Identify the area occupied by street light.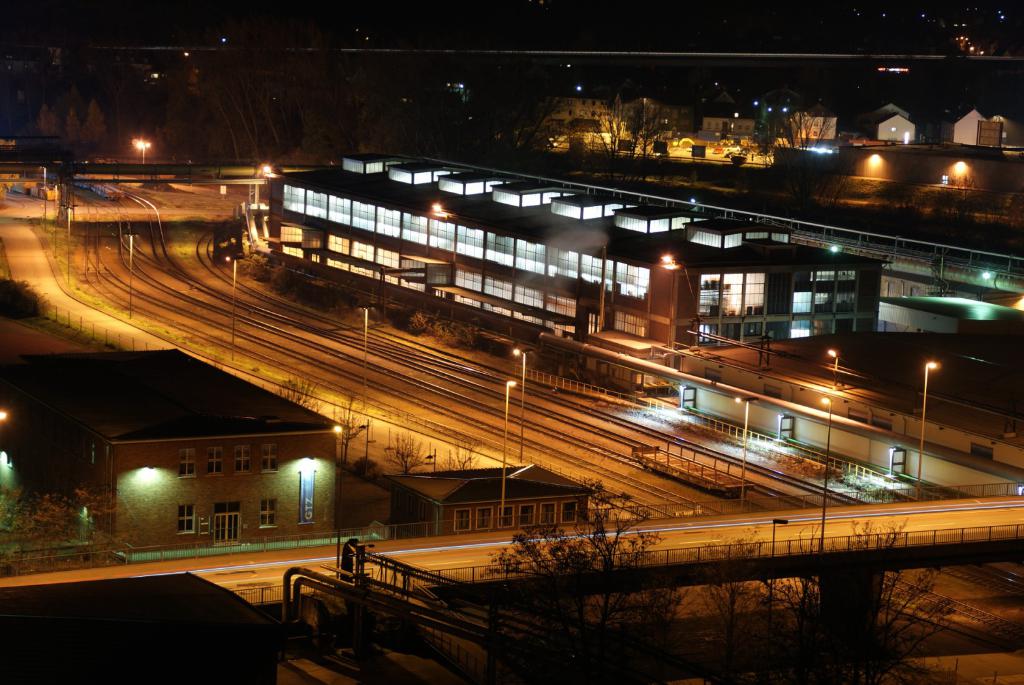
Area: (x1=221, y1=253, x2=241, y2=363).
